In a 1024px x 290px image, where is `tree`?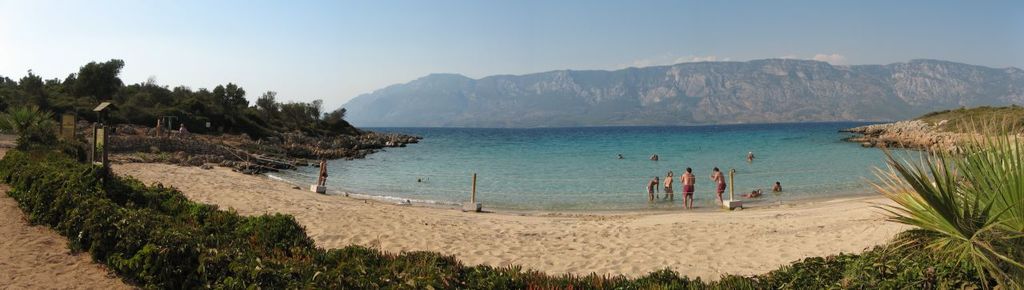
{"left": 62, "top": 59, "right": 128, "bottom": 101}.
